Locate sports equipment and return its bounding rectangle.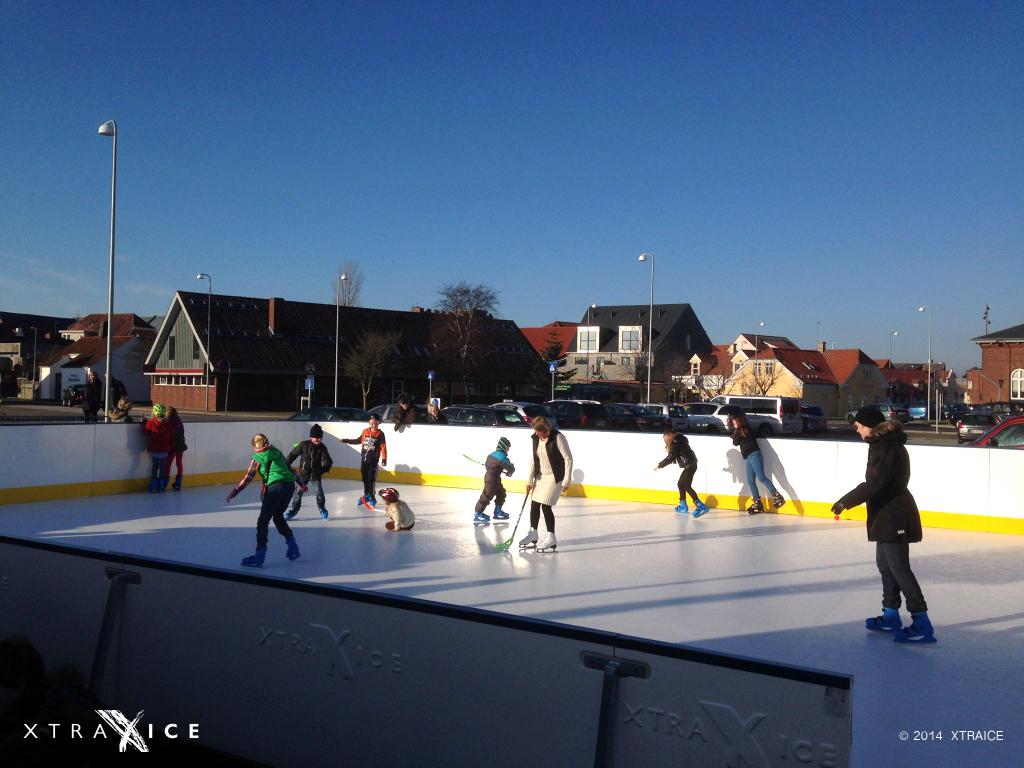
<region>319, 507, 327, 519</region>.
